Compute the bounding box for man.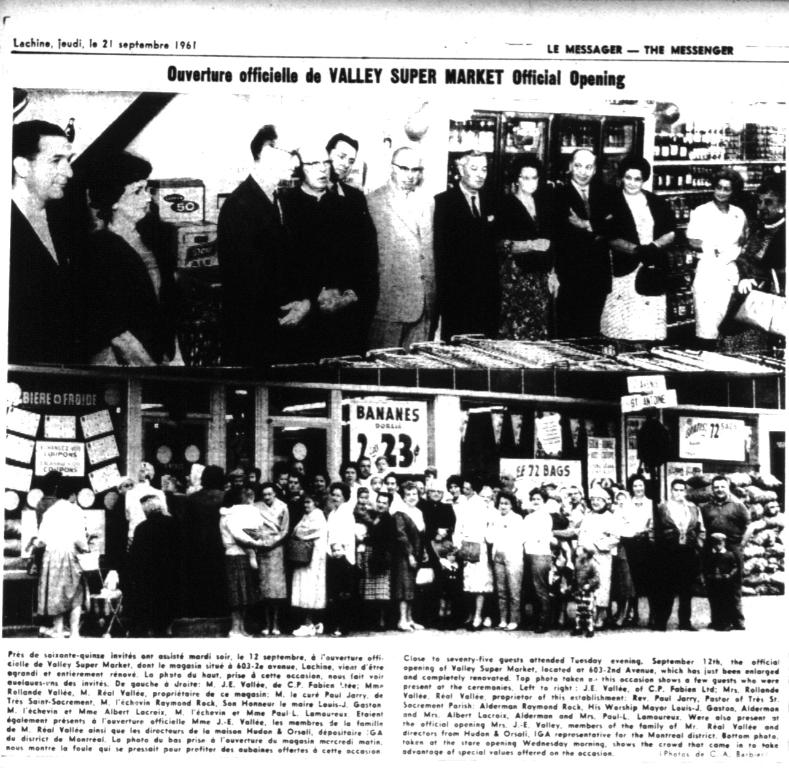
[178, 469, 231, 598].
